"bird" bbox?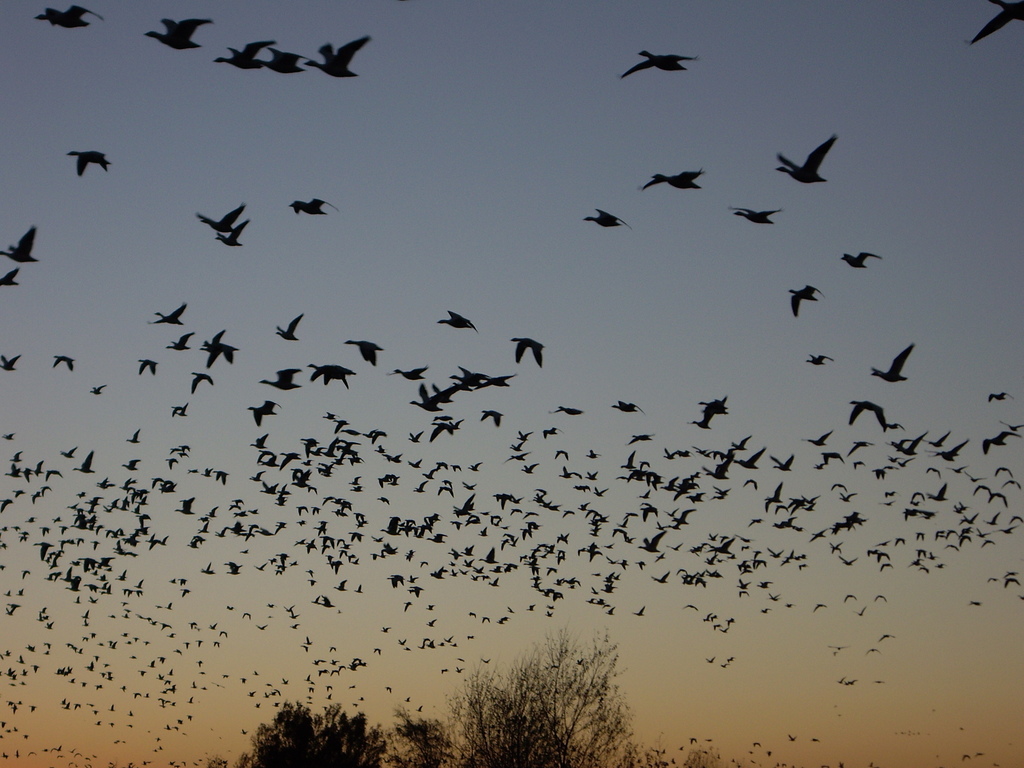
<box>272,316,303,343</box>
